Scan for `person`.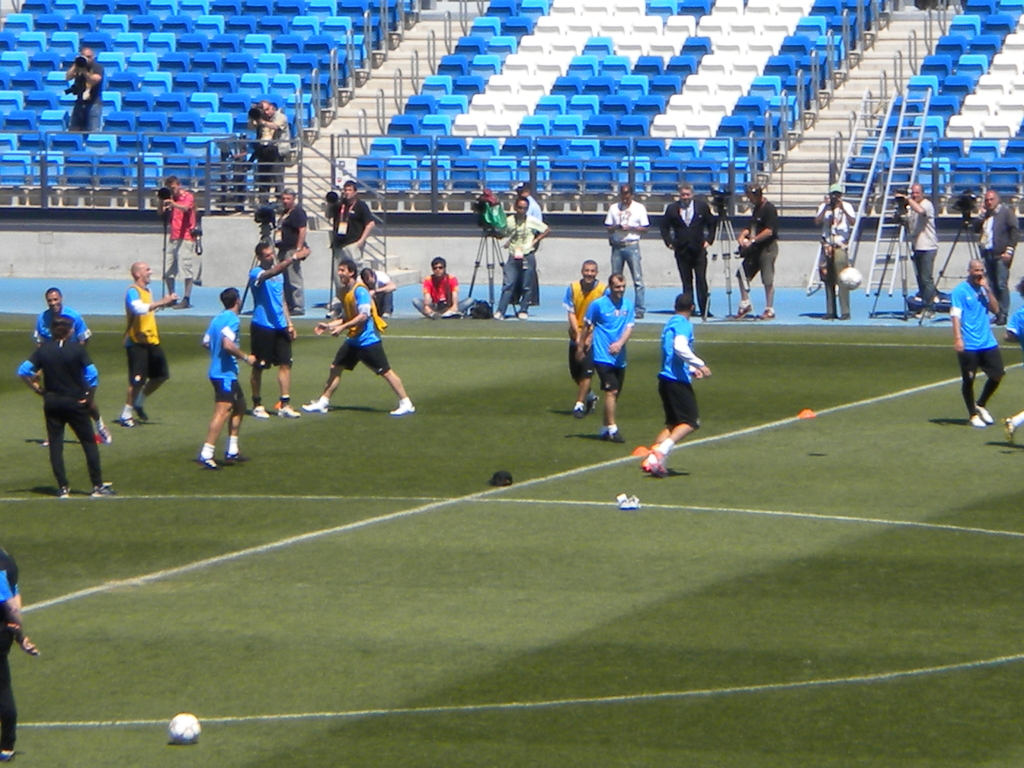
Scan result: bbox(737, 180, 782, 321).
